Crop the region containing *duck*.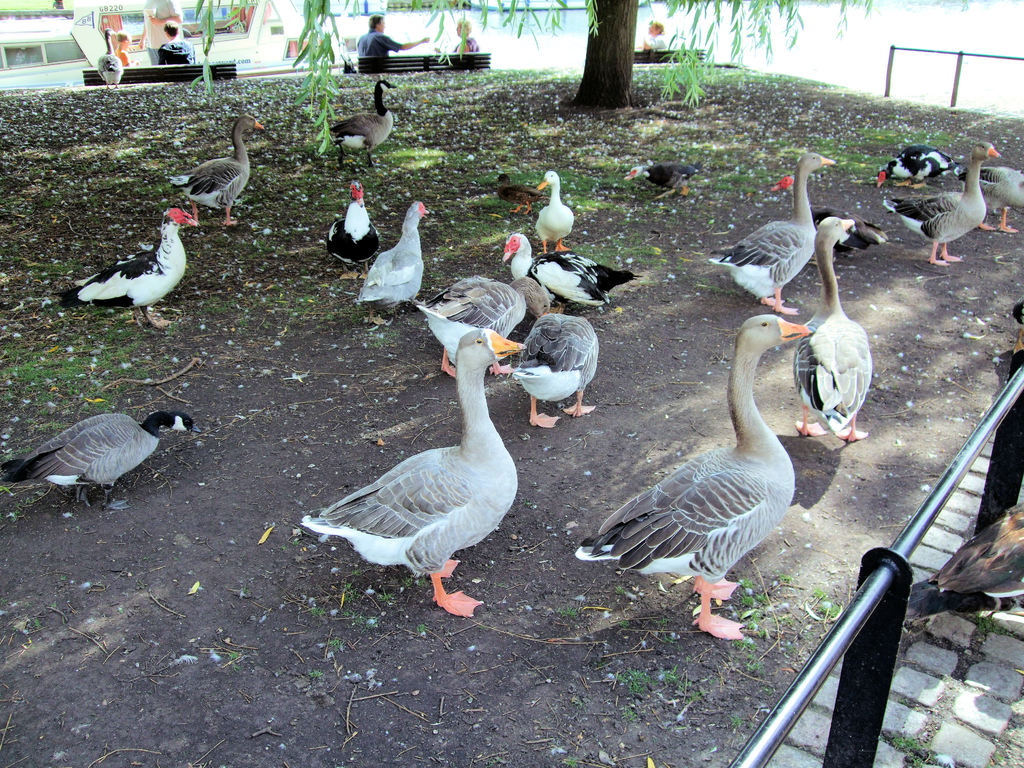
Crop region: box=[350, 196, 432, 326].
